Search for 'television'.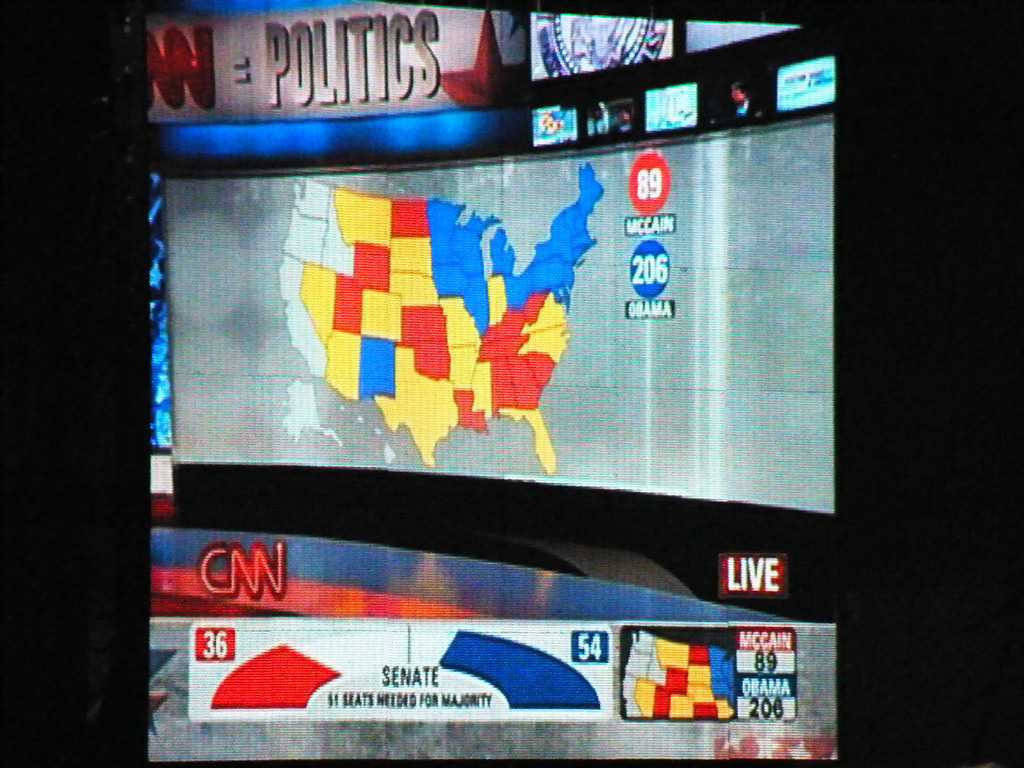
Found at select_region(129, 0, 539, 163).
